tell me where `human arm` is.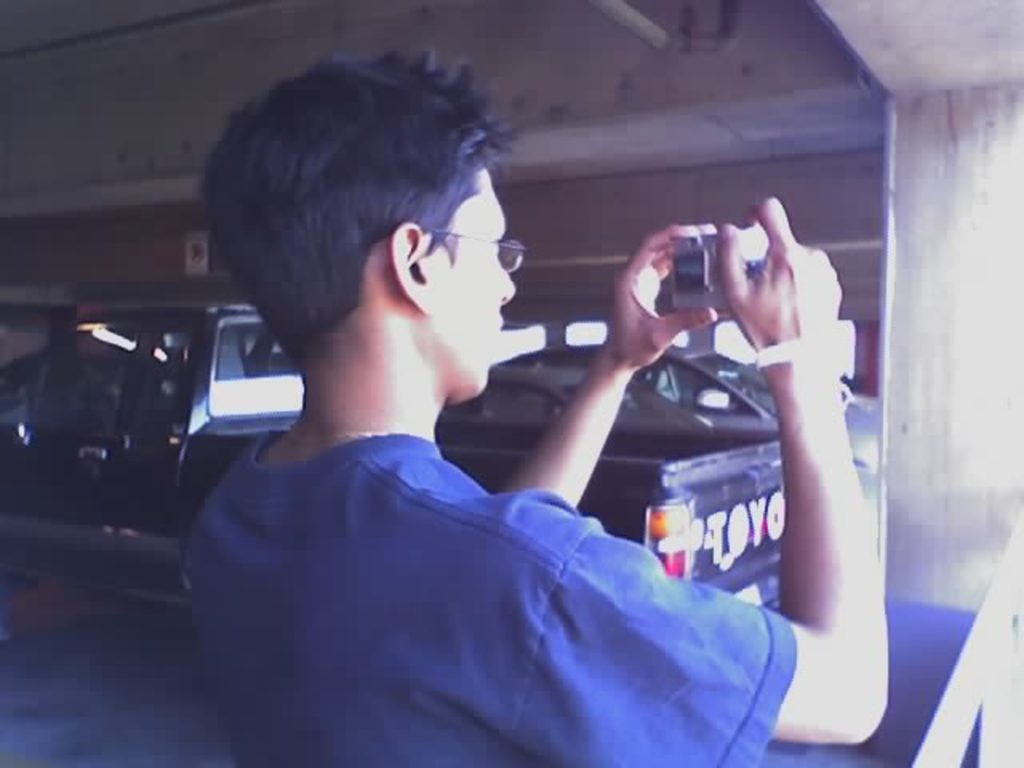
`human arm` is at 718,213,883,738.
